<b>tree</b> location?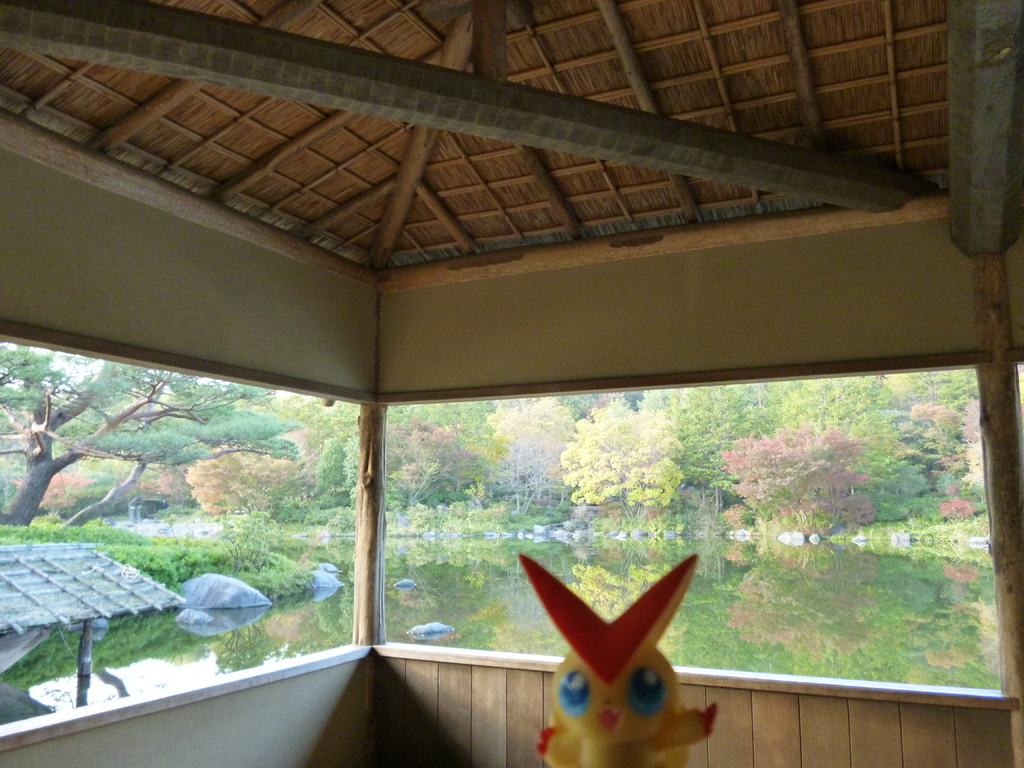
l=470, t=394, r=581, b=523
